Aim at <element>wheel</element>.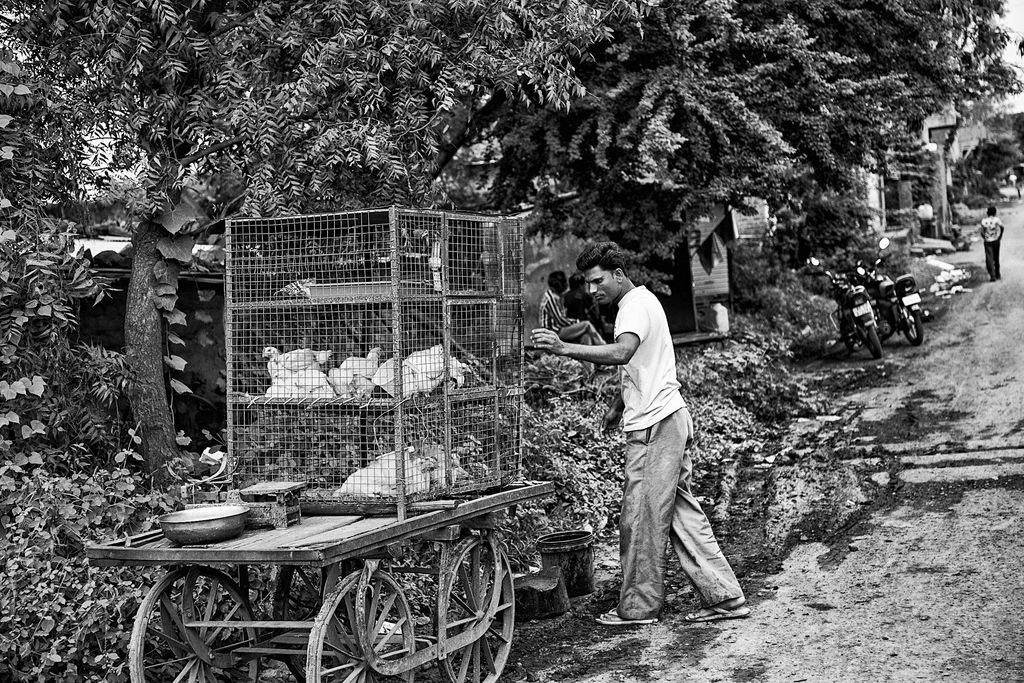
Aimed at 867 300 895 338.
